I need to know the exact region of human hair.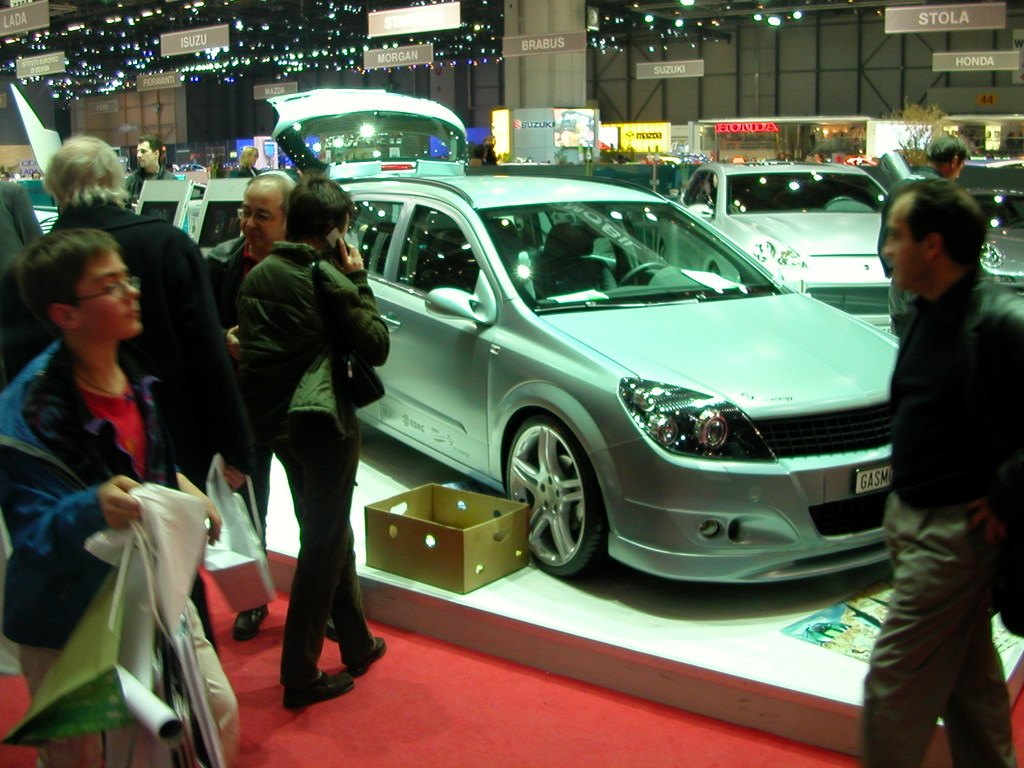
Region: <region>238, 144, 259, 169</region>.
